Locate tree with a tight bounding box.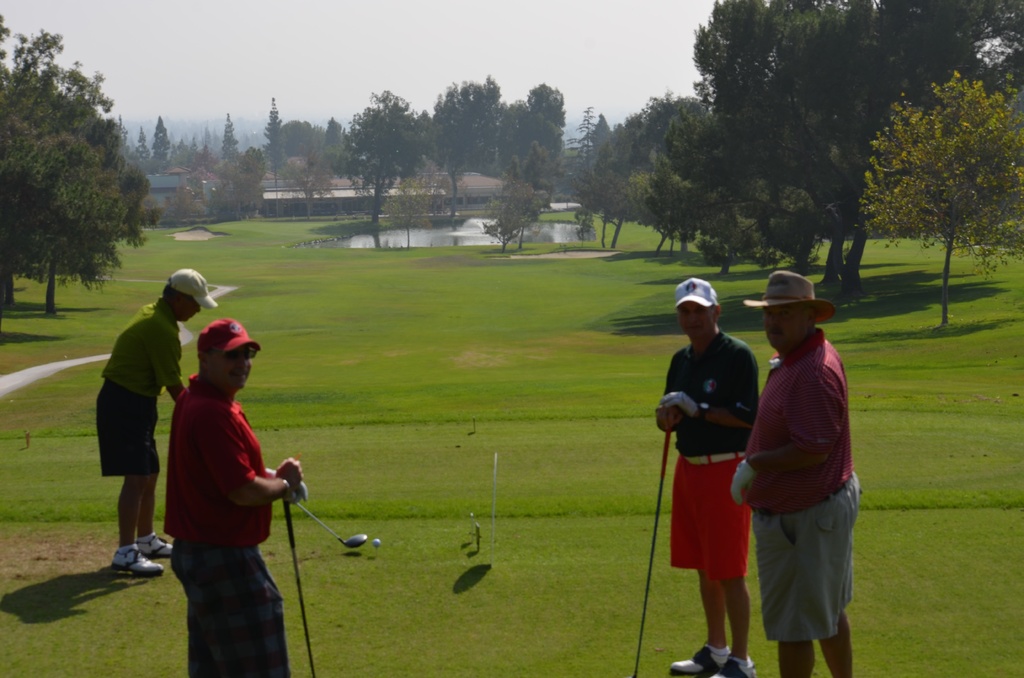
locate(14, 48, 143, 327).
